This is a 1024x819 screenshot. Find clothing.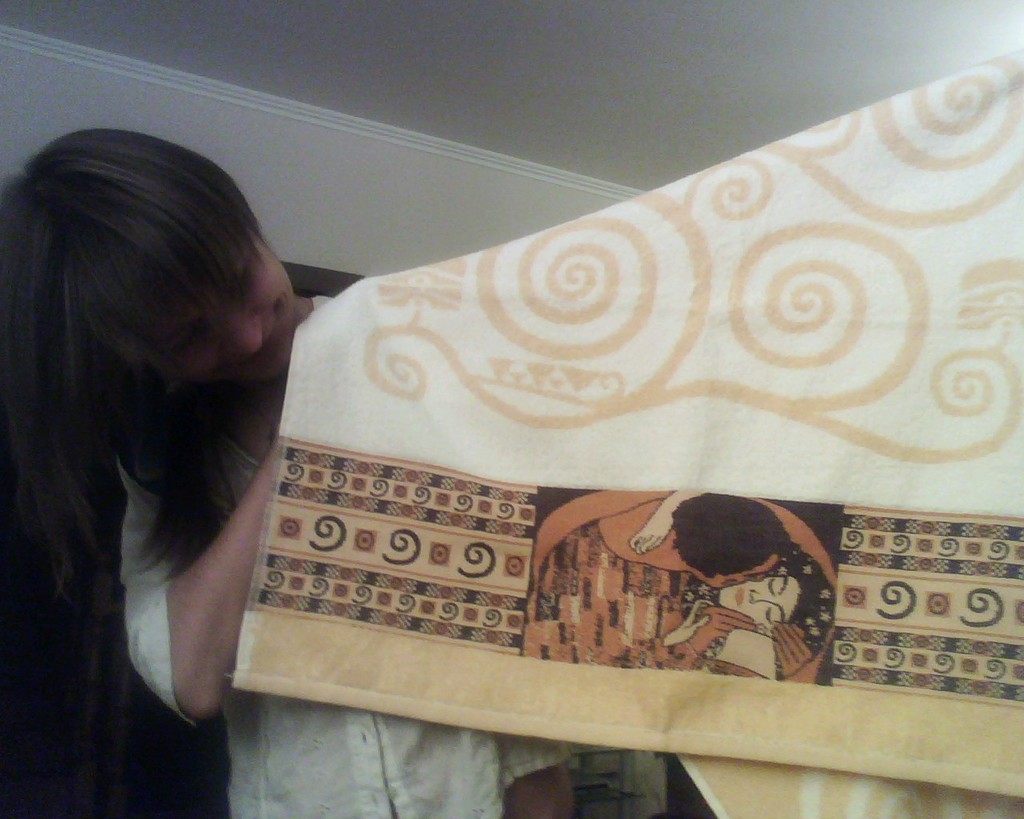
Bounding box: (left=122, top=290, right=575, bottom=818).
